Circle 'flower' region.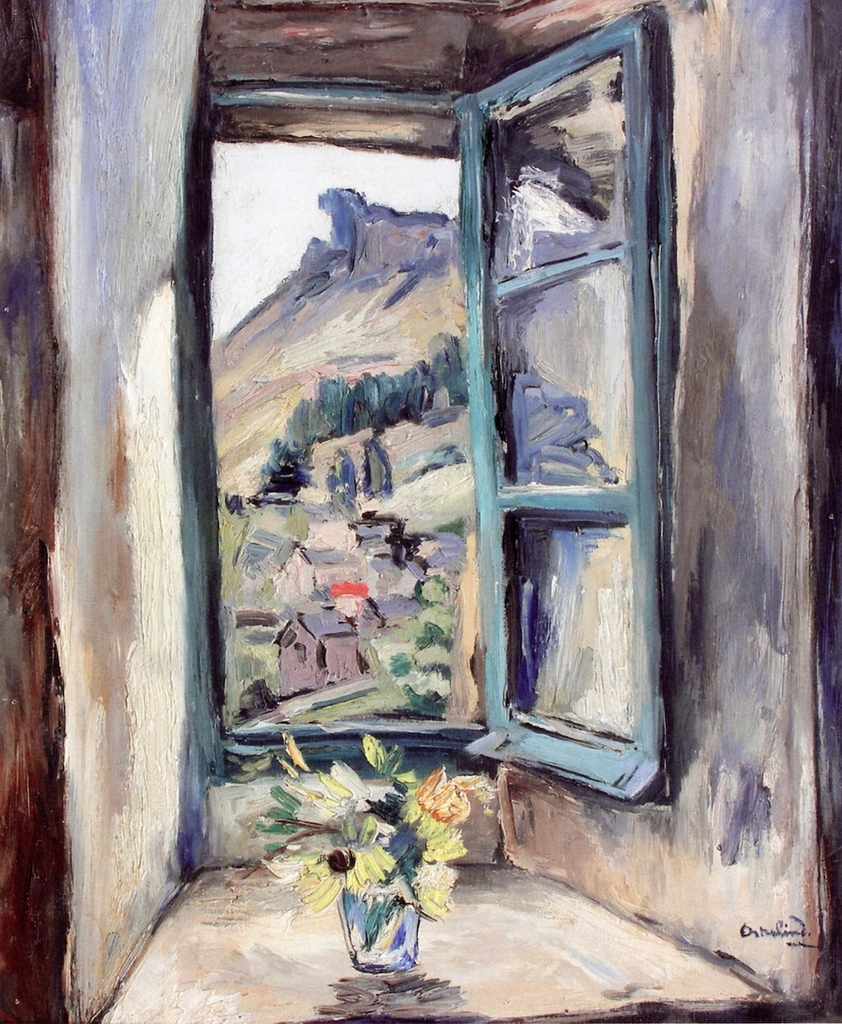
Region: 281:732:304:768.
